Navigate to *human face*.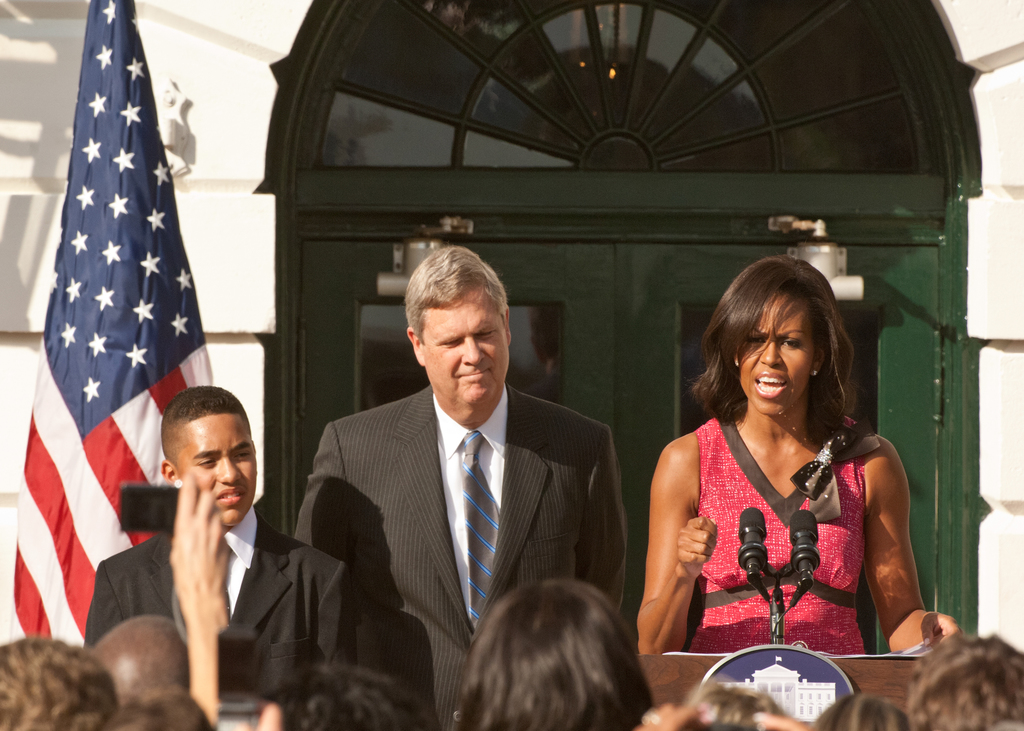
Navigation target: [435,296,509,401].
